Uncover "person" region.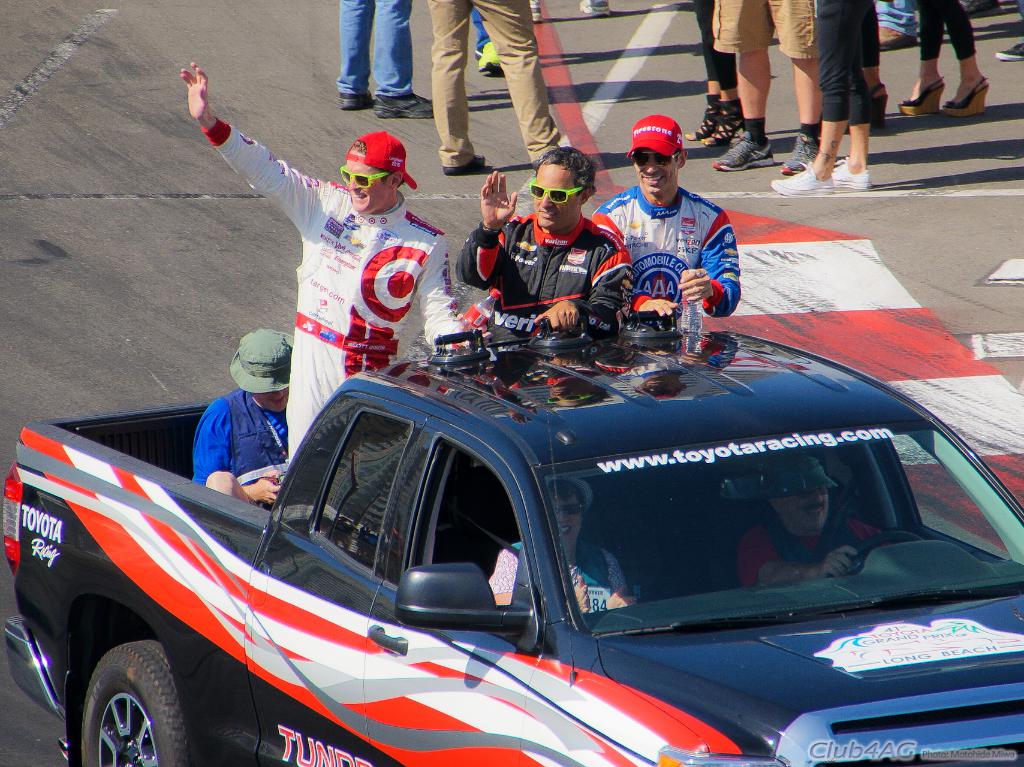
Uncovered: (left=328, top=0, right=436, bottom=122).
